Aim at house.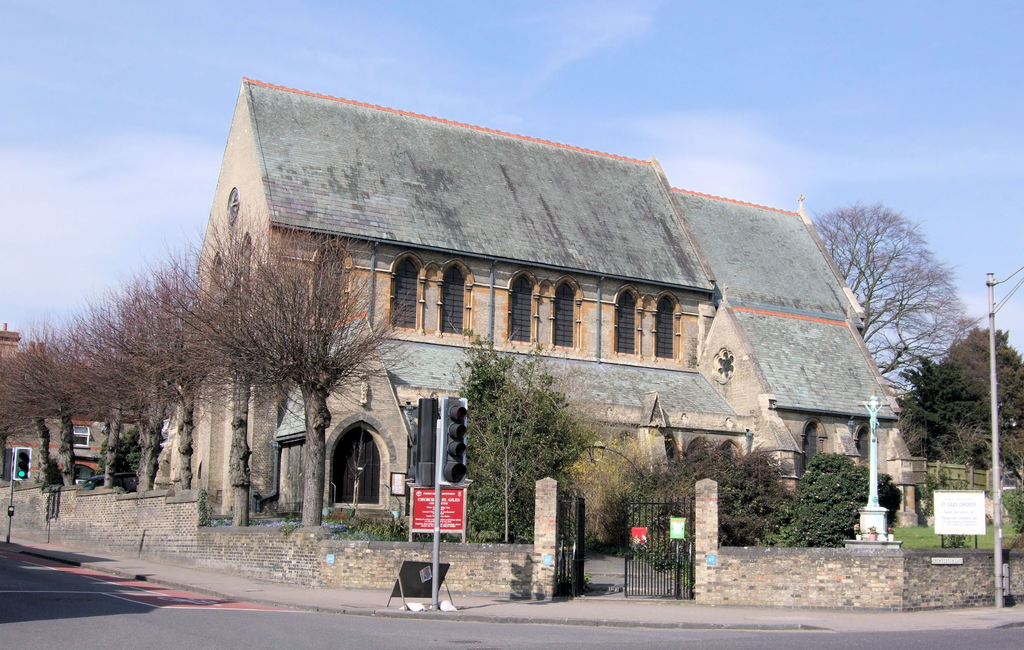
Aimed at 0 321 24 371.
